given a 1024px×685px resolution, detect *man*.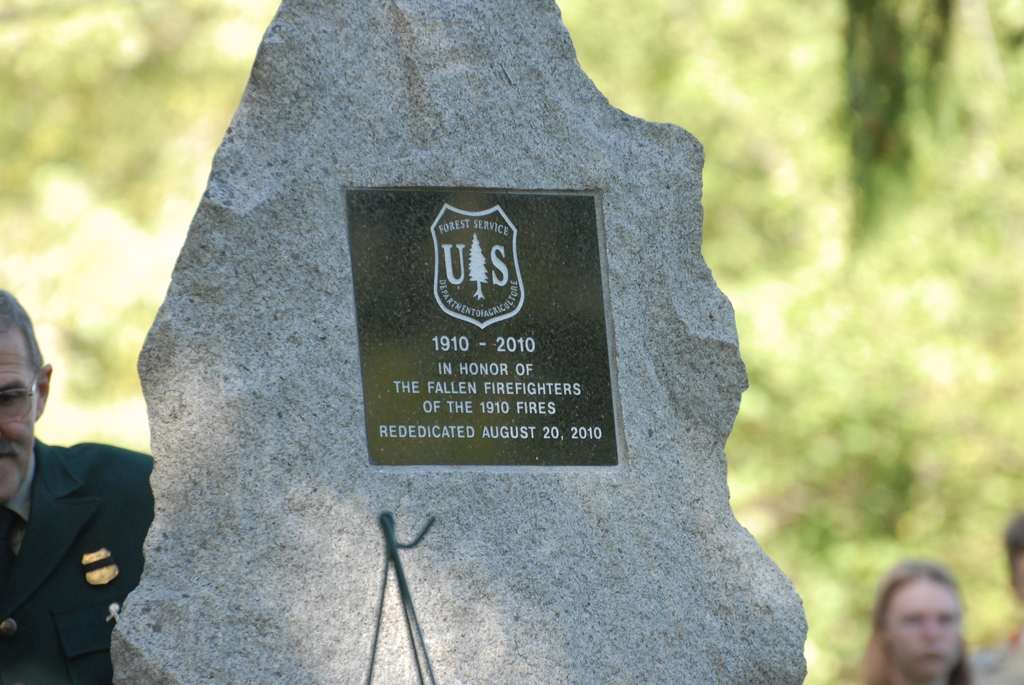
0 329 171 677.
